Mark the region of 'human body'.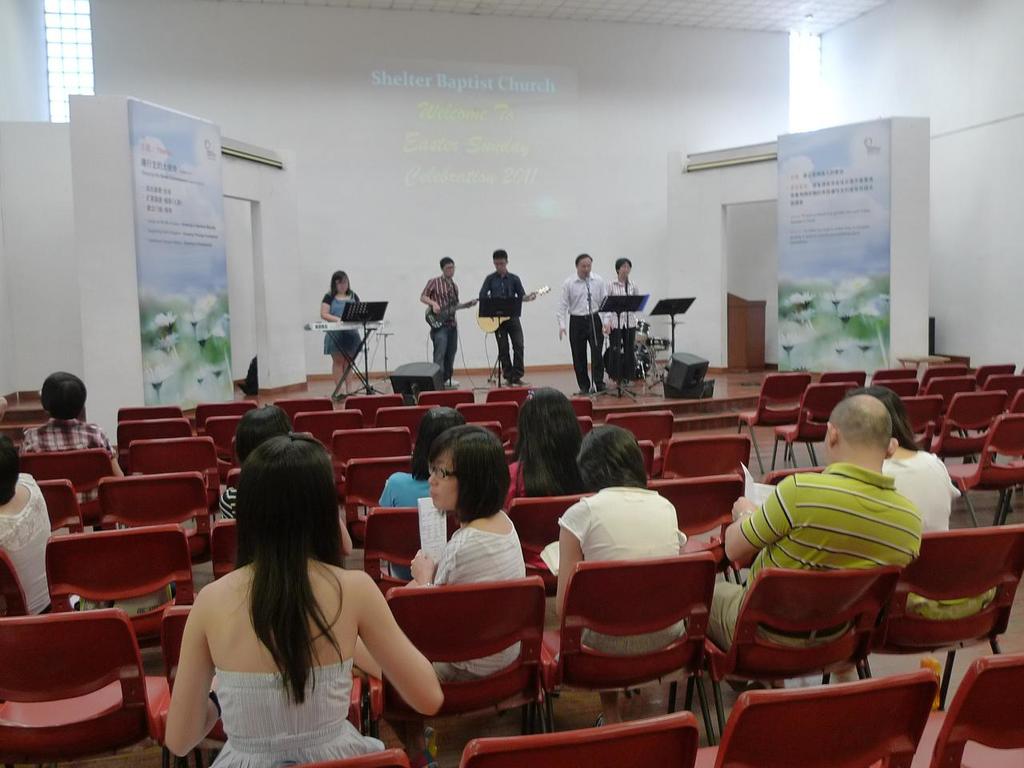
Region: (706, 398, 925, 682).
